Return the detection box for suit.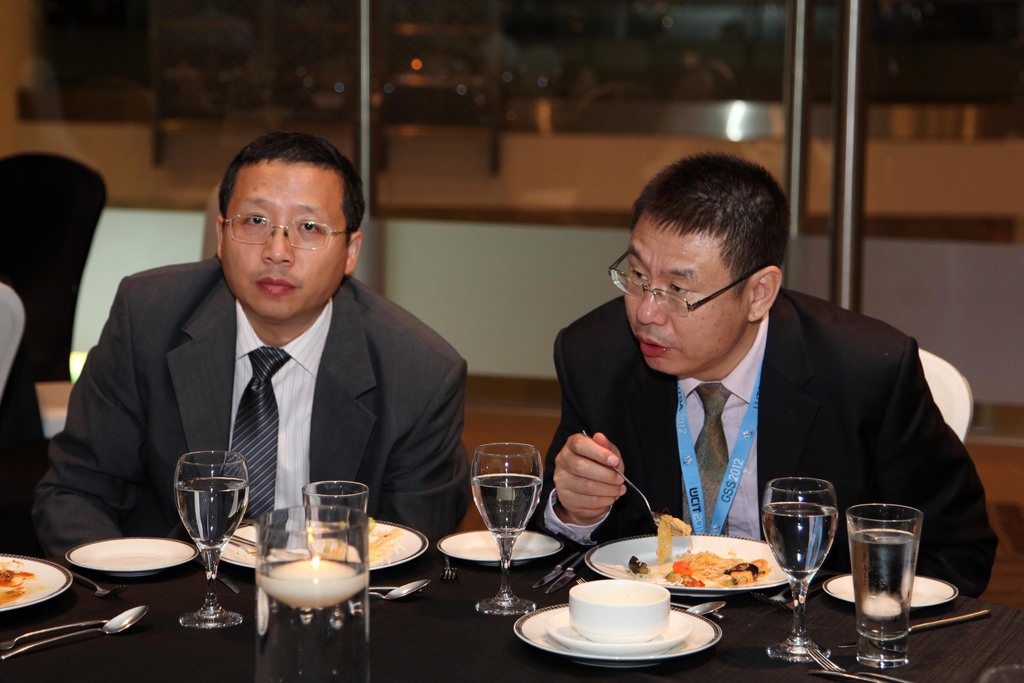
bbox=(72, 201, 467, 573).
